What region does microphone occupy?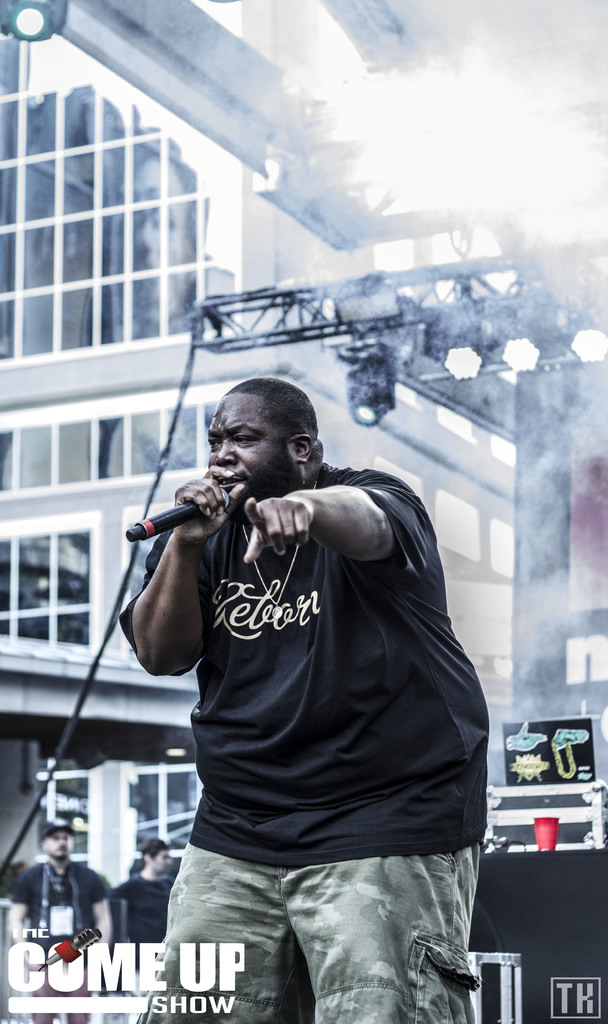
[x1=127, y1=488, x2=228, y2=540].
